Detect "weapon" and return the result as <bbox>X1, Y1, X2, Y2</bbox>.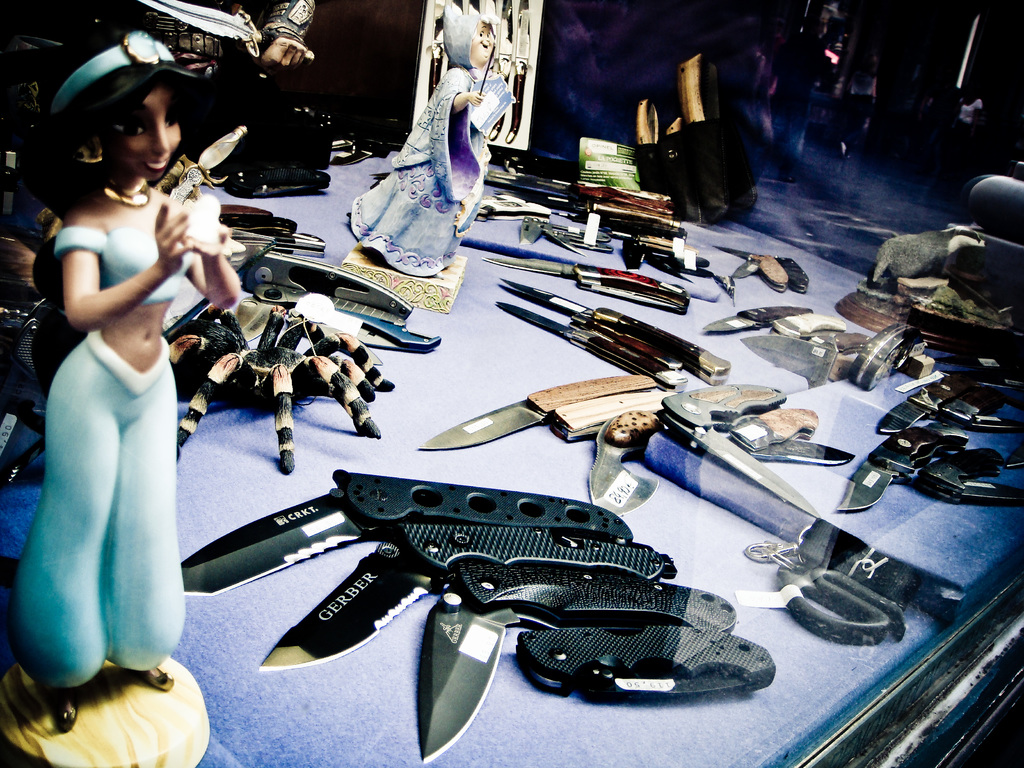
<bbox>172, 468, 773, 767</bbox>.
